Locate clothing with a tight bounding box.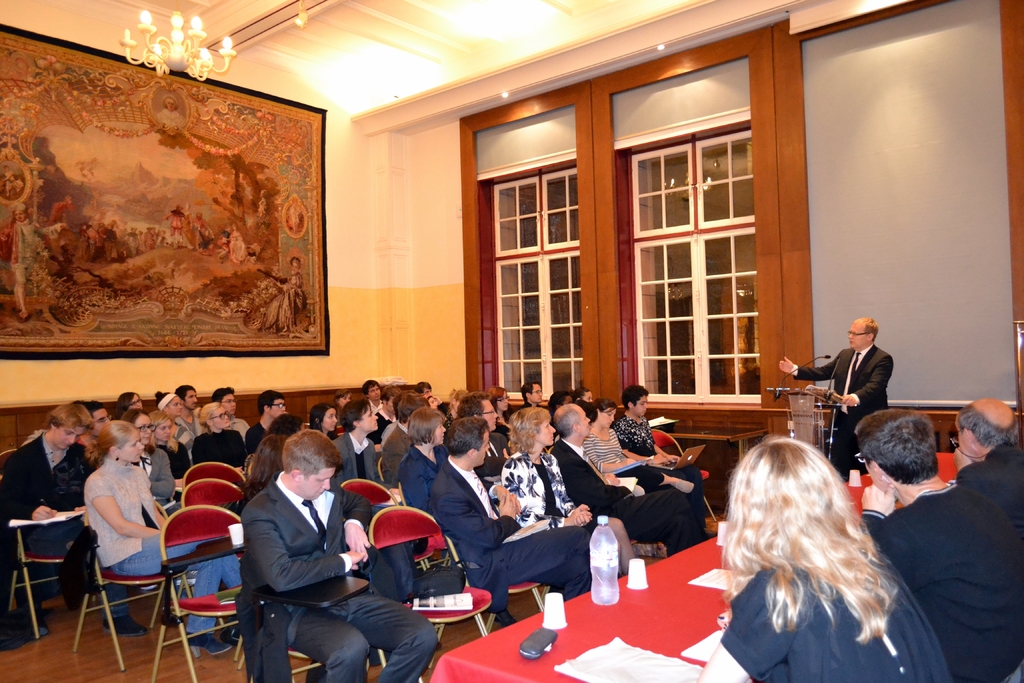
rect(4, 435, 141, 637).
